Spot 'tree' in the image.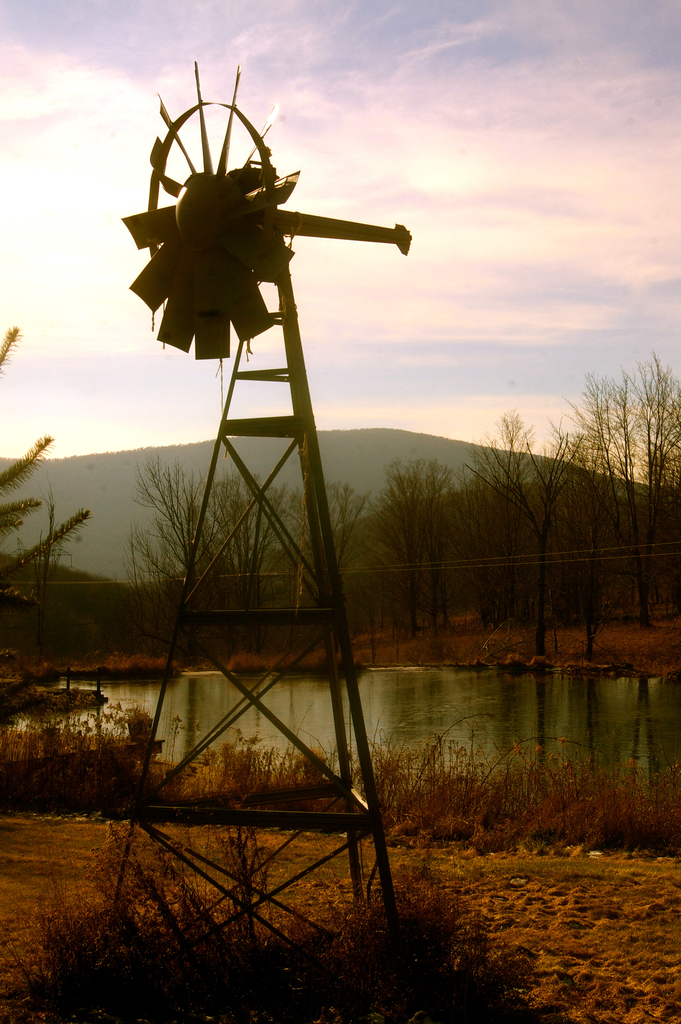
'tree' found at locate(0, 323, 91, 593).
